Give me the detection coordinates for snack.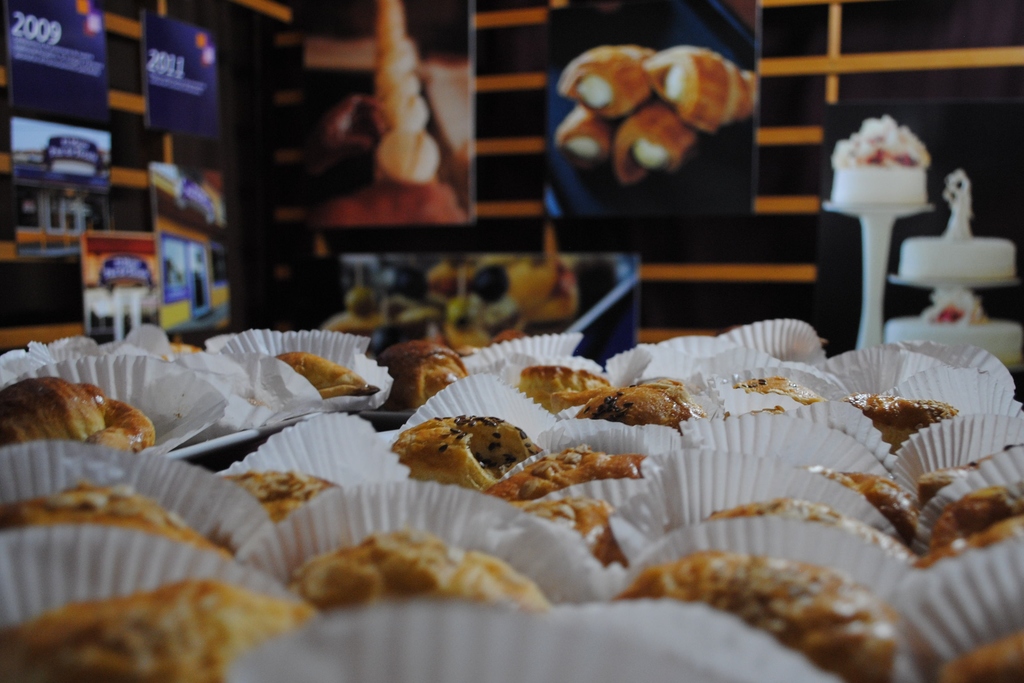
{"x1": 552, "y1": 107, "x2": 622, "y2": 163}.
